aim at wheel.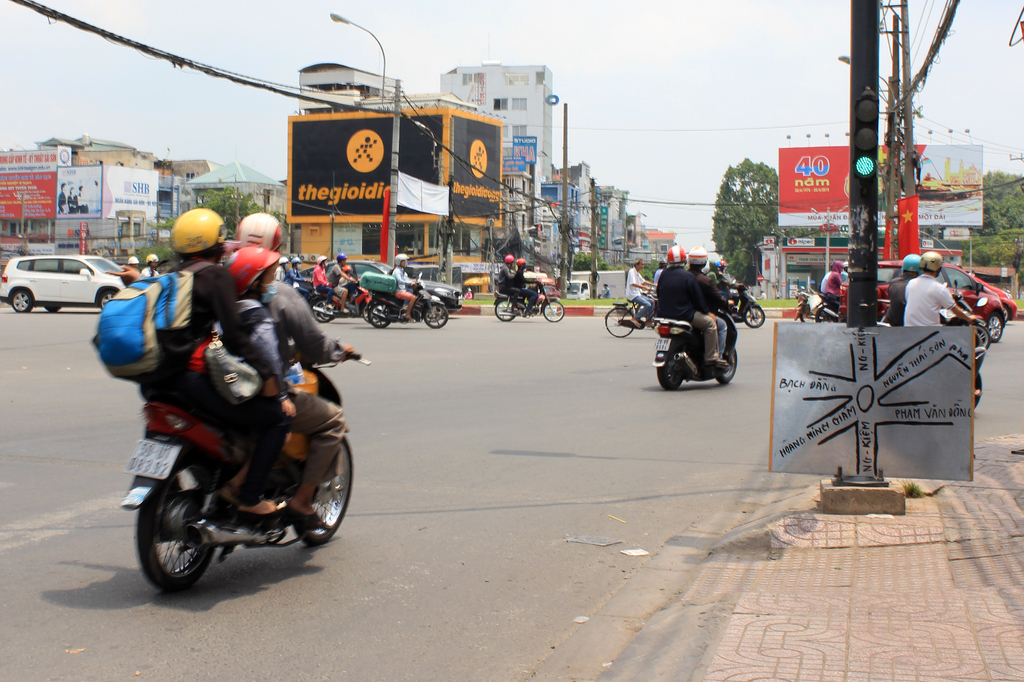
Aimed at (992, 312, 1007, 342).
